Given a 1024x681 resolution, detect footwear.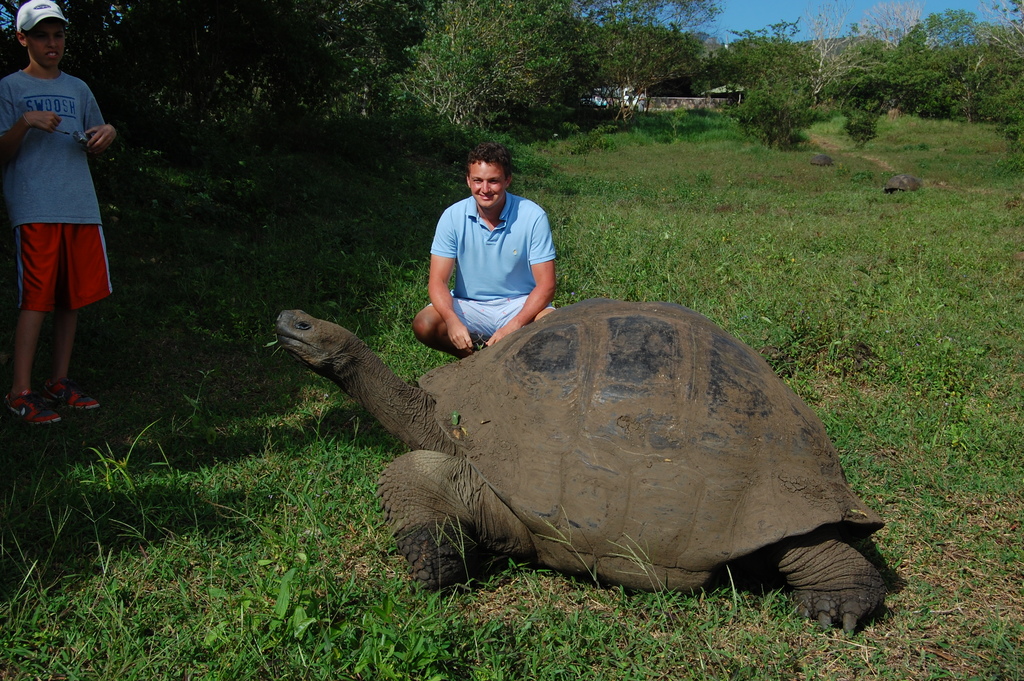
bbox(45, 374, 93, 416).
